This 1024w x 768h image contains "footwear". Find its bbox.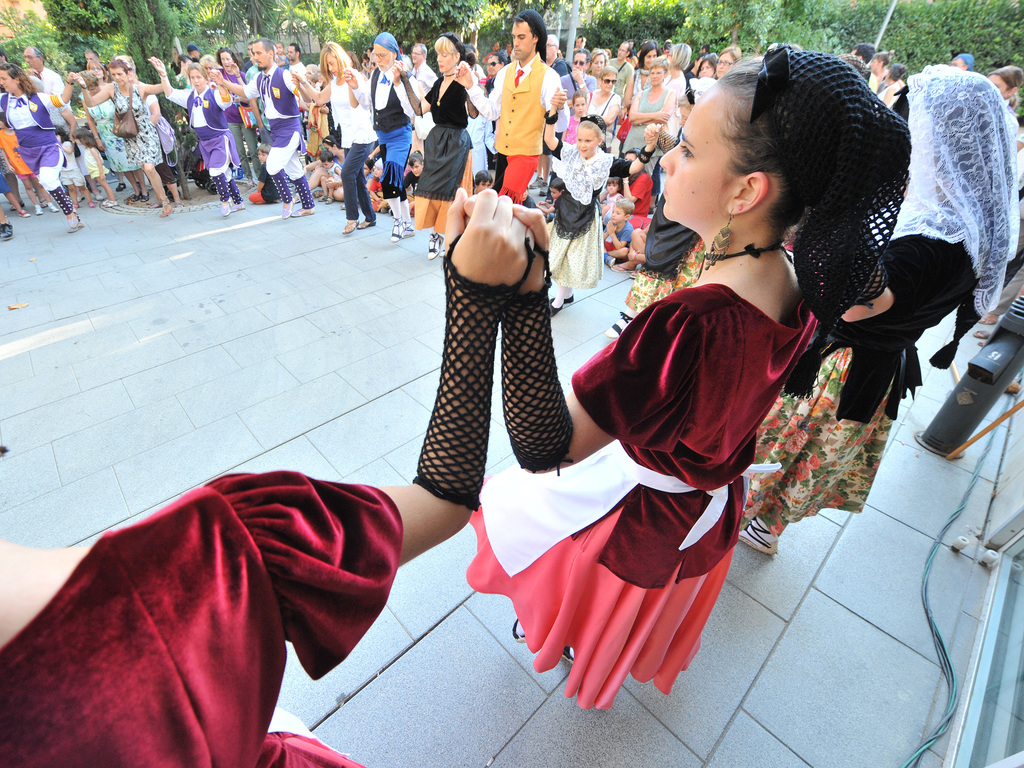
region(737, 516, 779, 559).
